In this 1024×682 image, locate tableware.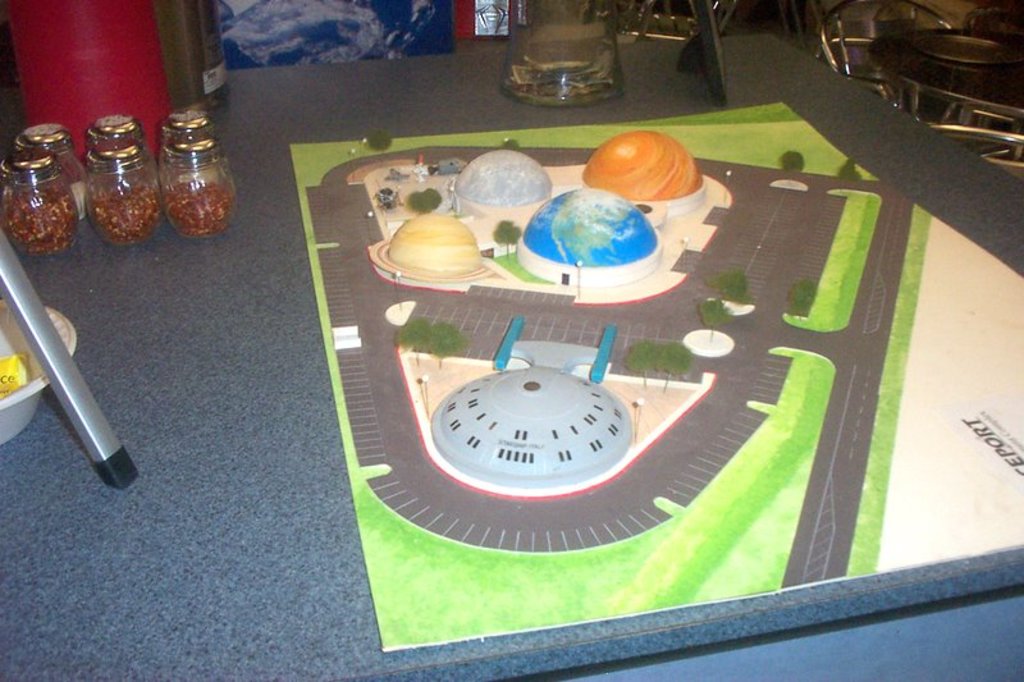
Bounding box: (left=87, top=111, right=165, bottom=246).
